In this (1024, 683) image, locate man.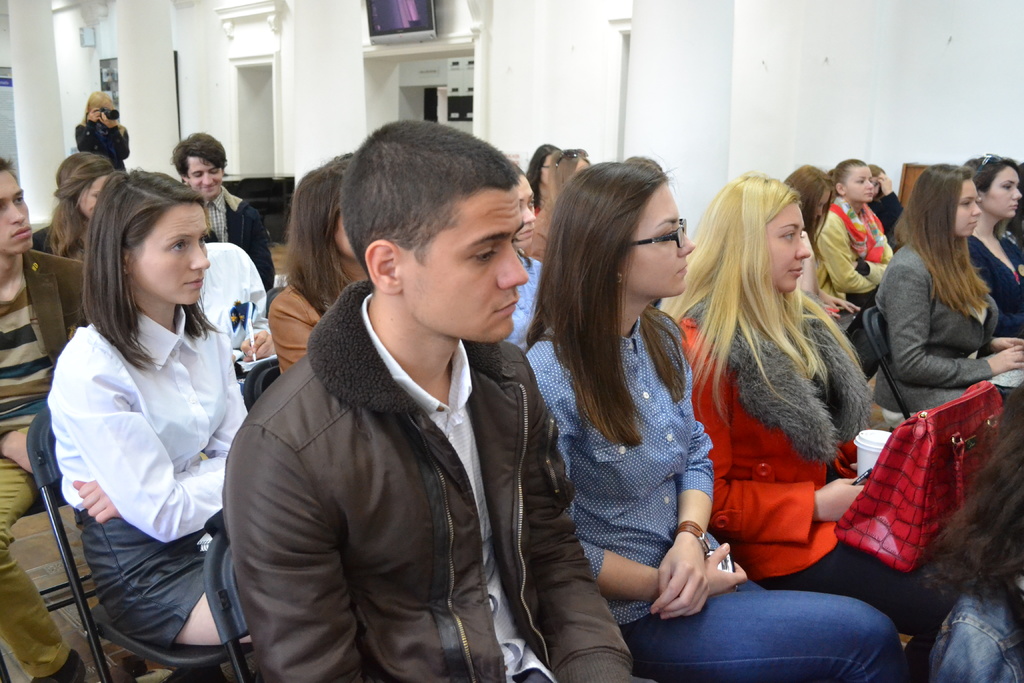
Bounding box: detection(219, 114, 652, 682).
